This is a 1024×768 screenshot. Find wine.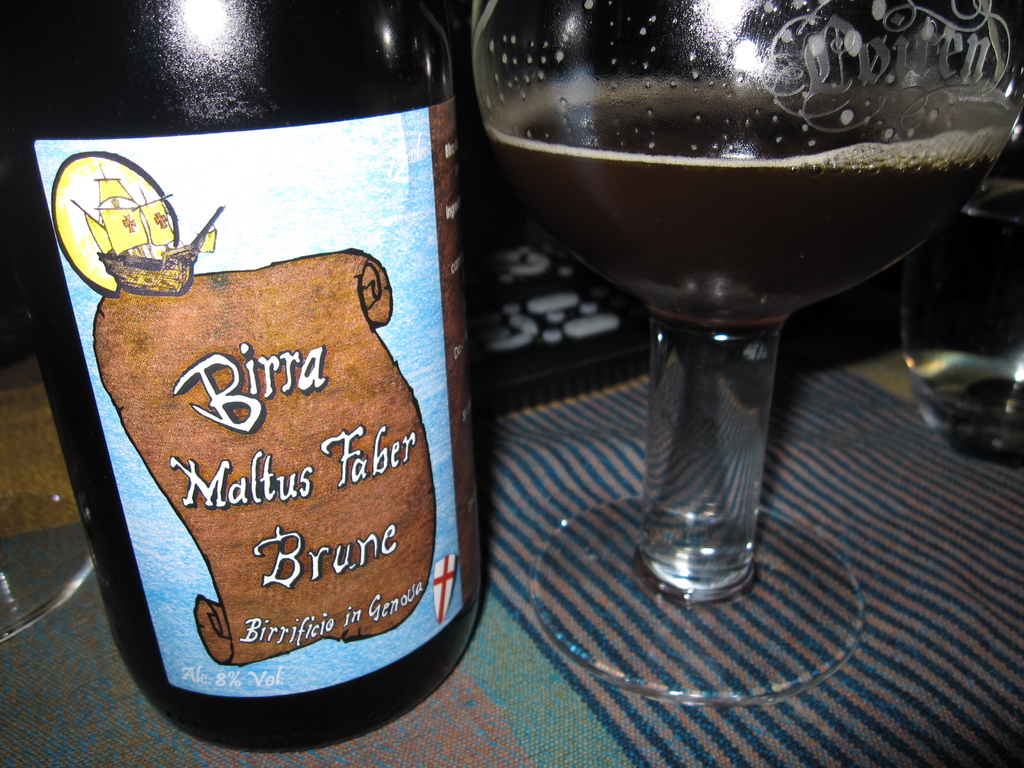
Bounding box: 0 0 482 757.
